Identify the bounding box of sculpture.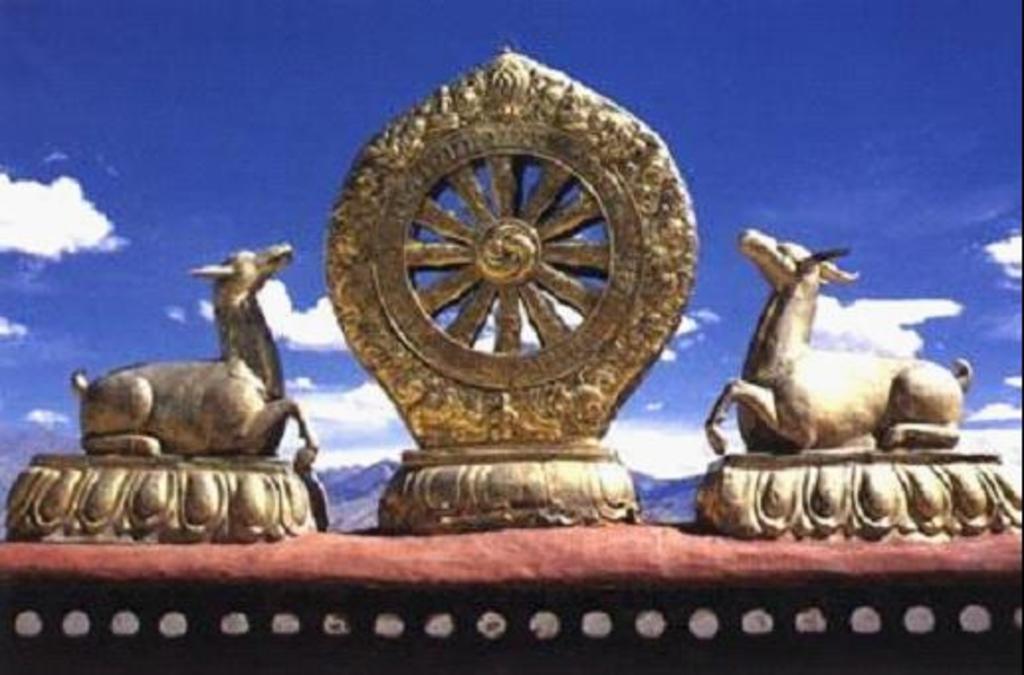
[4,241,337,548].
